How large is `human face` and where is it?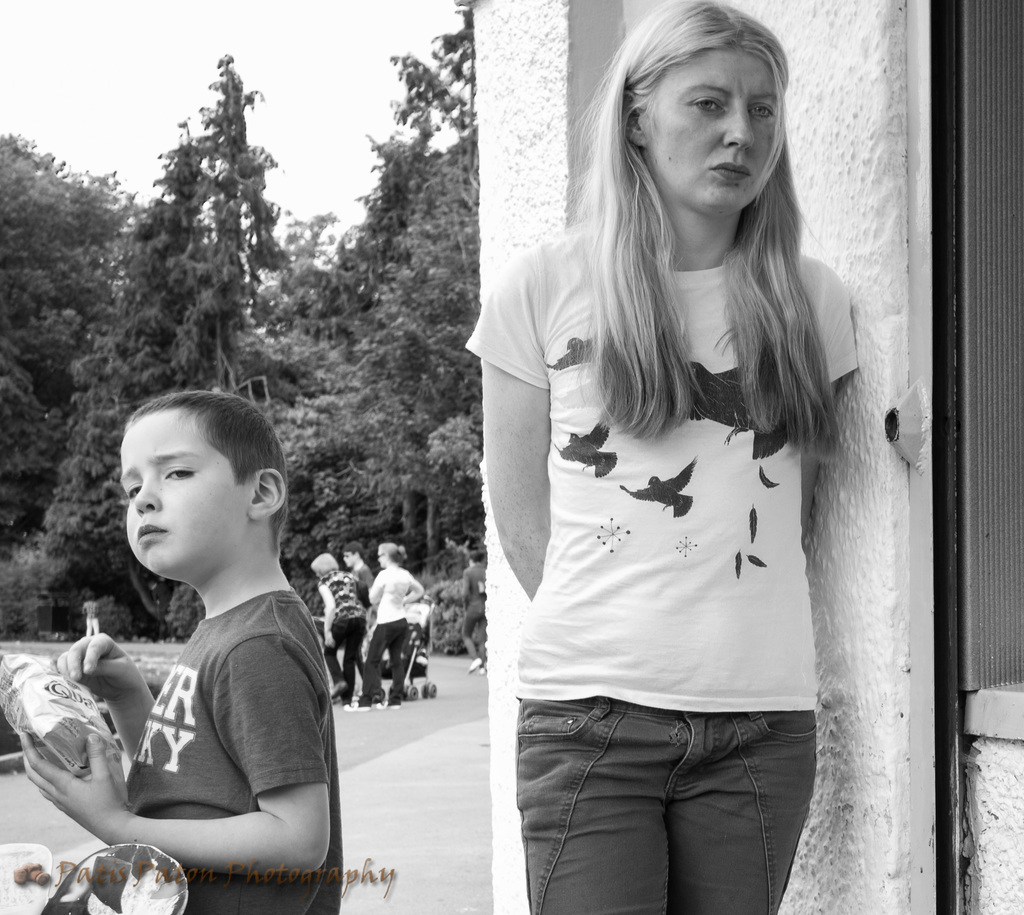
Bounding box: locate(120, 421, 246, 585).
